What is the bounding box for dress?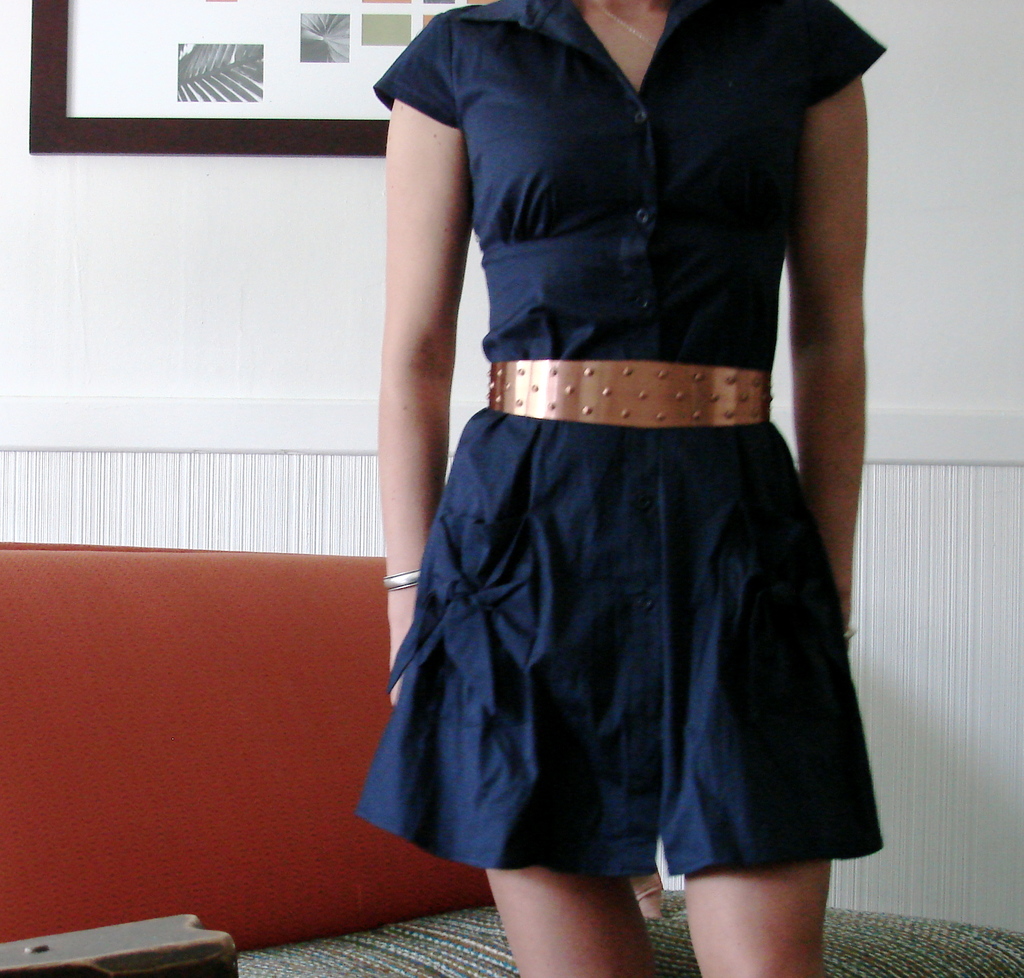
locate(333, 3, 892, 888).
